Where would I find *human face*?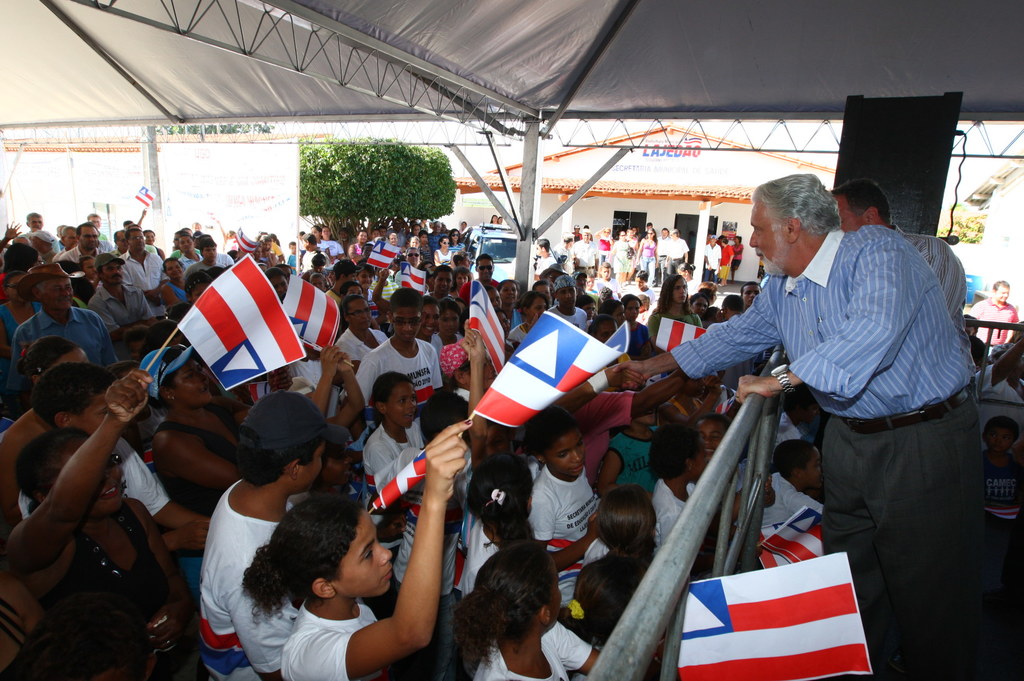
At crop(206, 246, 214, 264).
